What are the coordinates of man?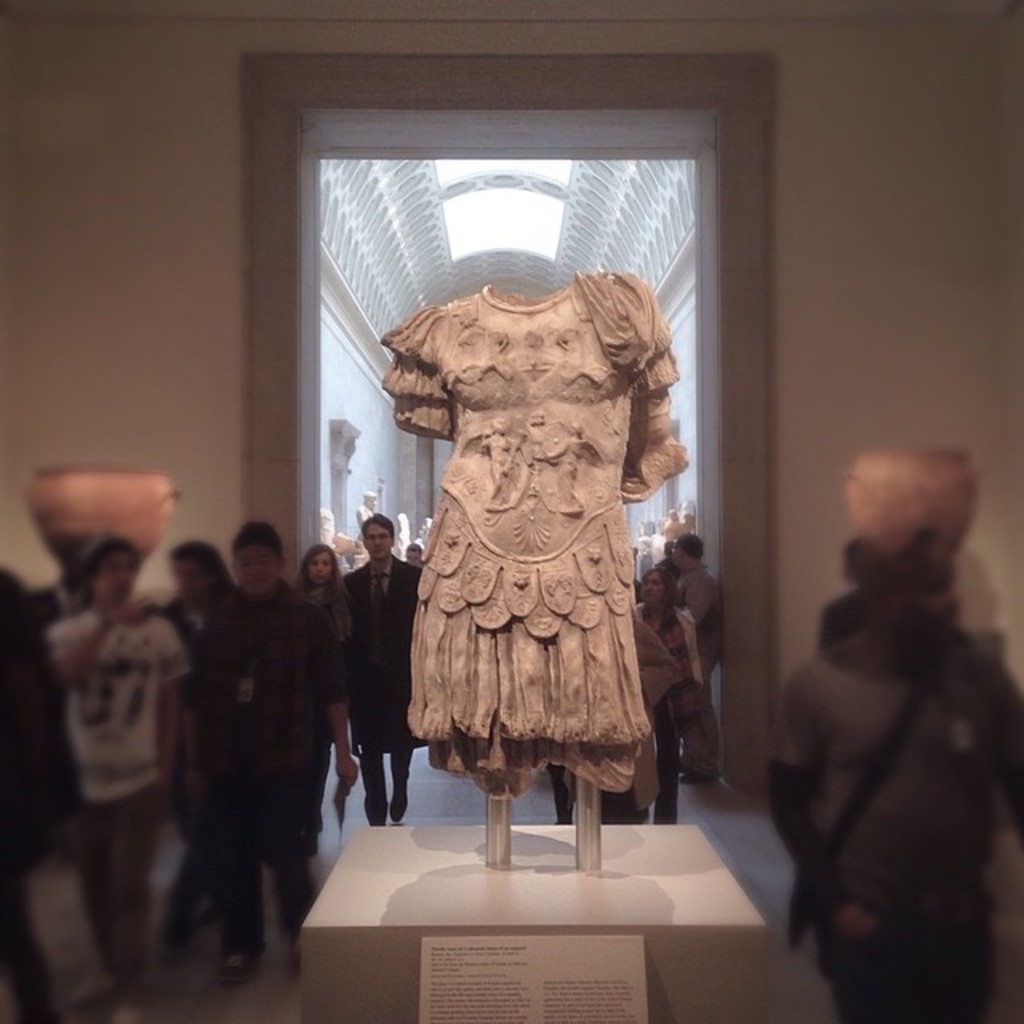
[758,546,1022,1022].
